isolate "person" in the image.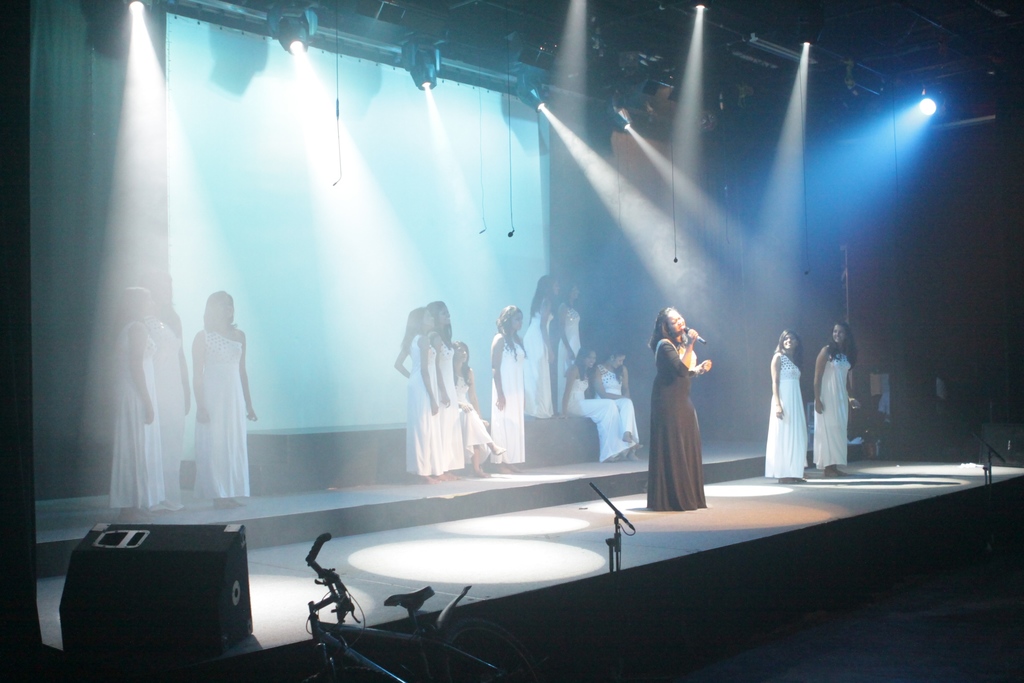
Isolated region: [left=530, top=274, right=556, bottom=420].
